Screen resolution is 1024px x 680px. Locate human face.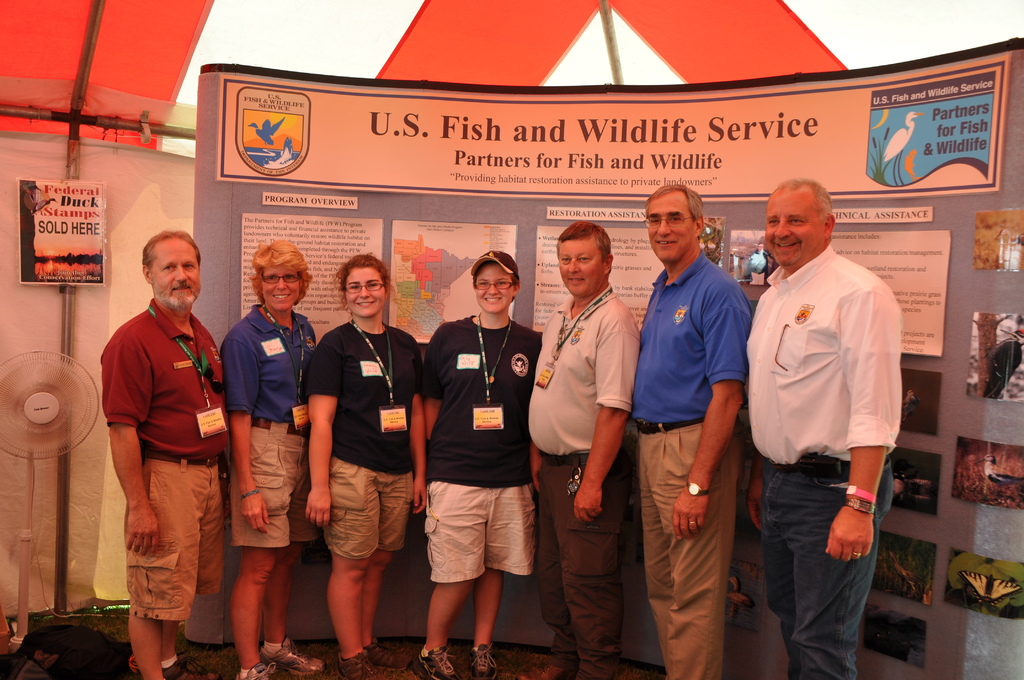
box=[348, 265, 388, 315].
